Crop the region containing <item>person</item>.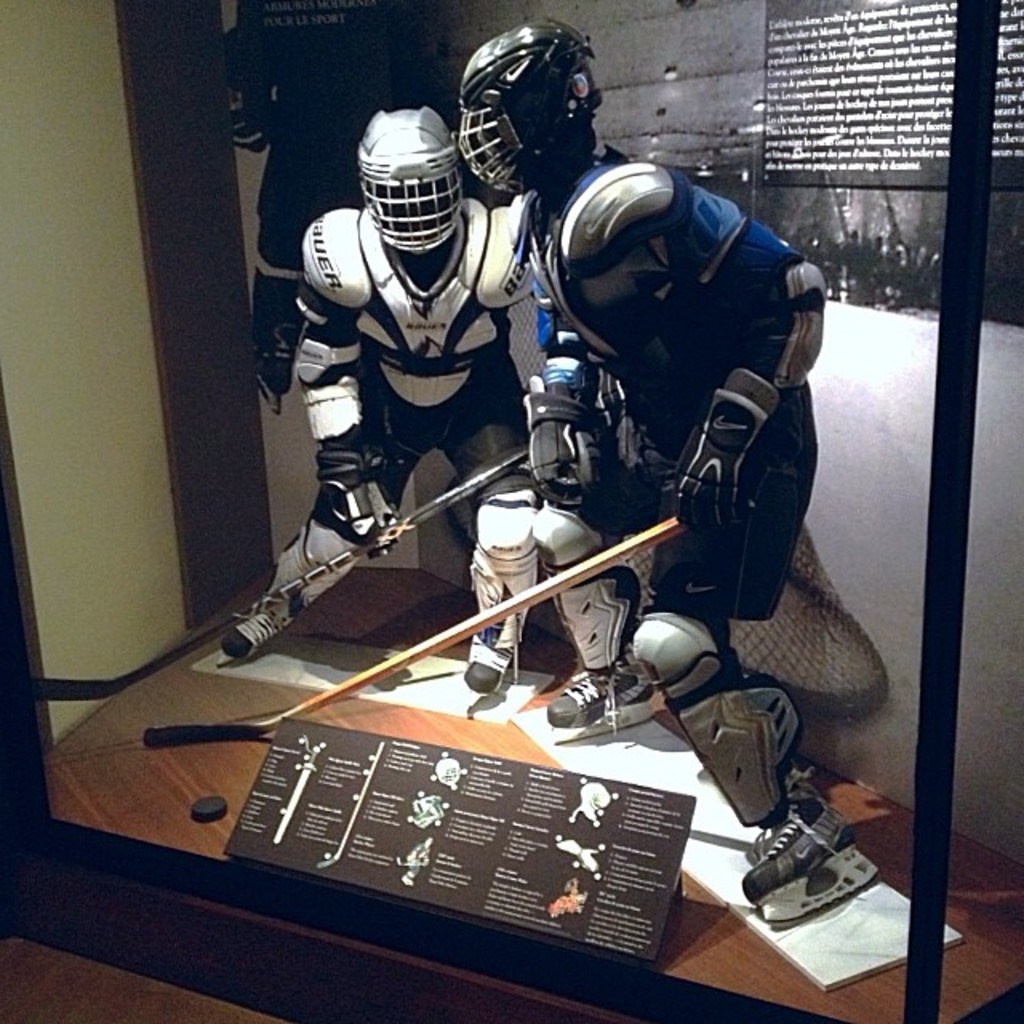
Crop region: select_region(453, 13, 883, 914).
